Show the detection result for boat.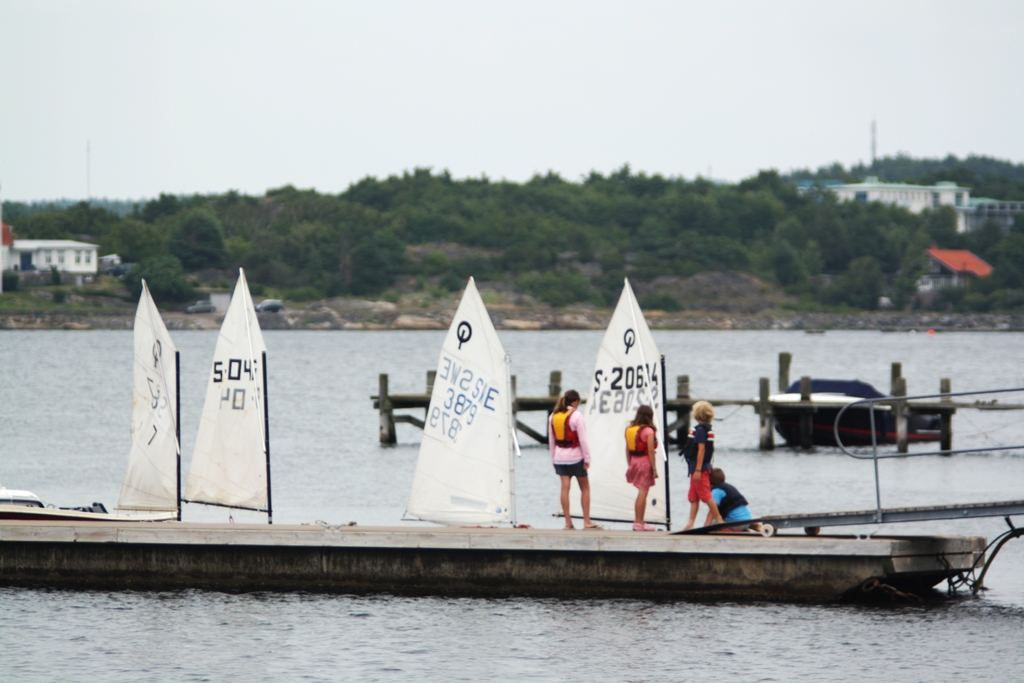
box(0, 482, 180, 523).
